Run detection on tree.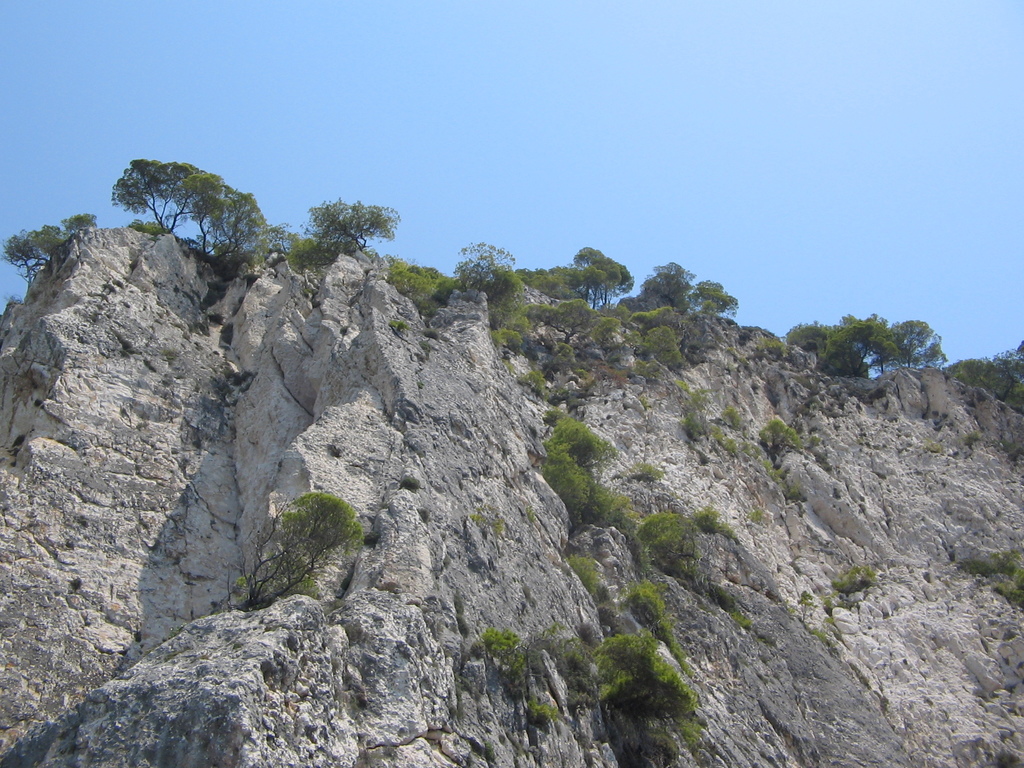
Result: box(8, 230, 49, 275).
